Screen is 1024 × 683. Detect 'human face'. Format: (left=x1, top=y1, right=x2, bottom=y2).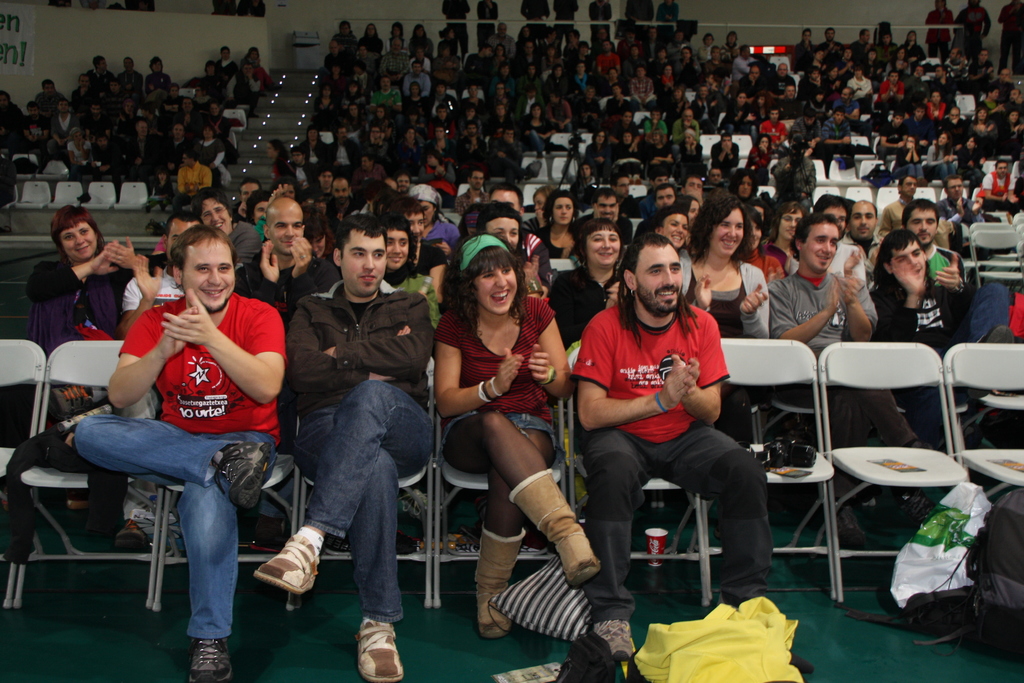
(left=310, top=129, right=318, bottom=145).
